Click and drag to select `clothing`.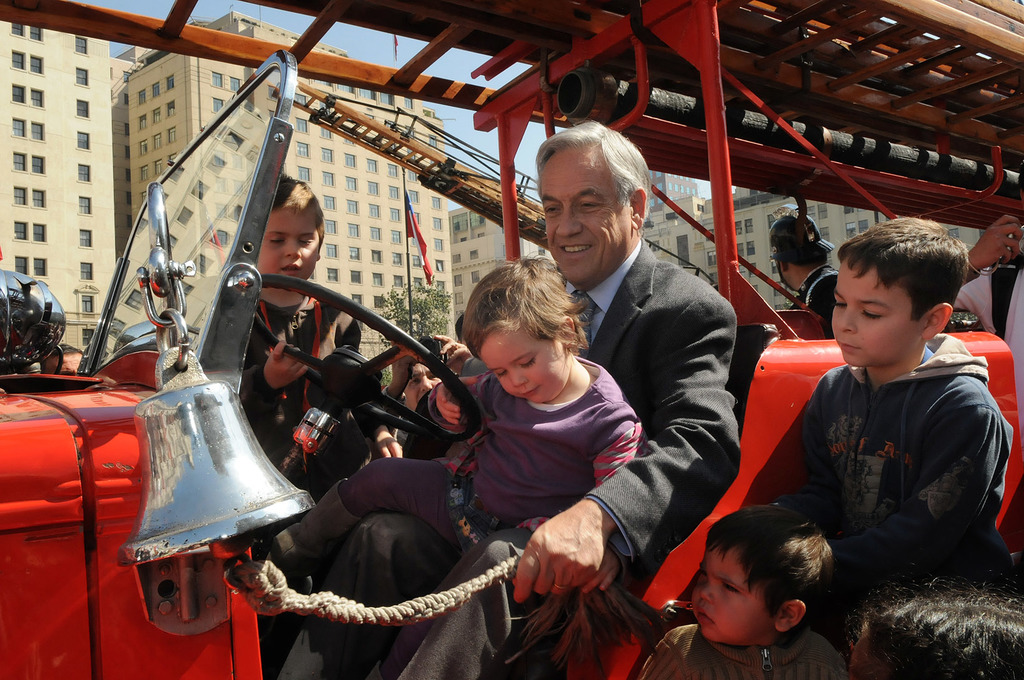
Selection: crop(761, 295, 1009, 623).
